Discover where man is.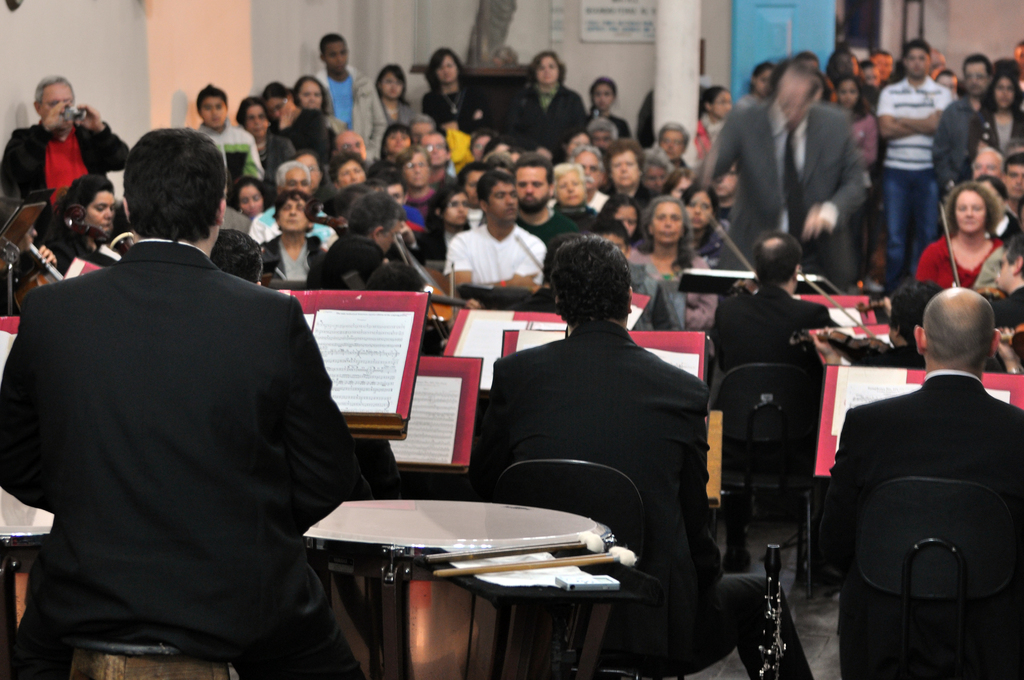
Discovered at locate(579, 118, 617, 149).
